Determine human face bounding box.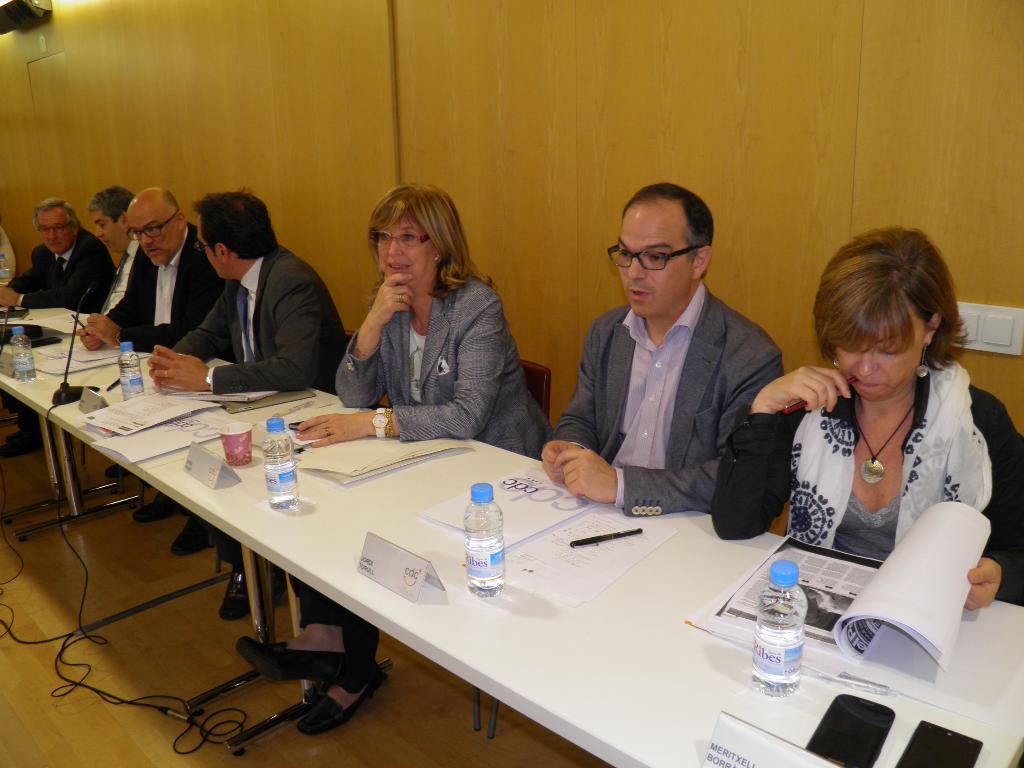
Determined: [x1=196, y1=223, x2=239, y2=278].
